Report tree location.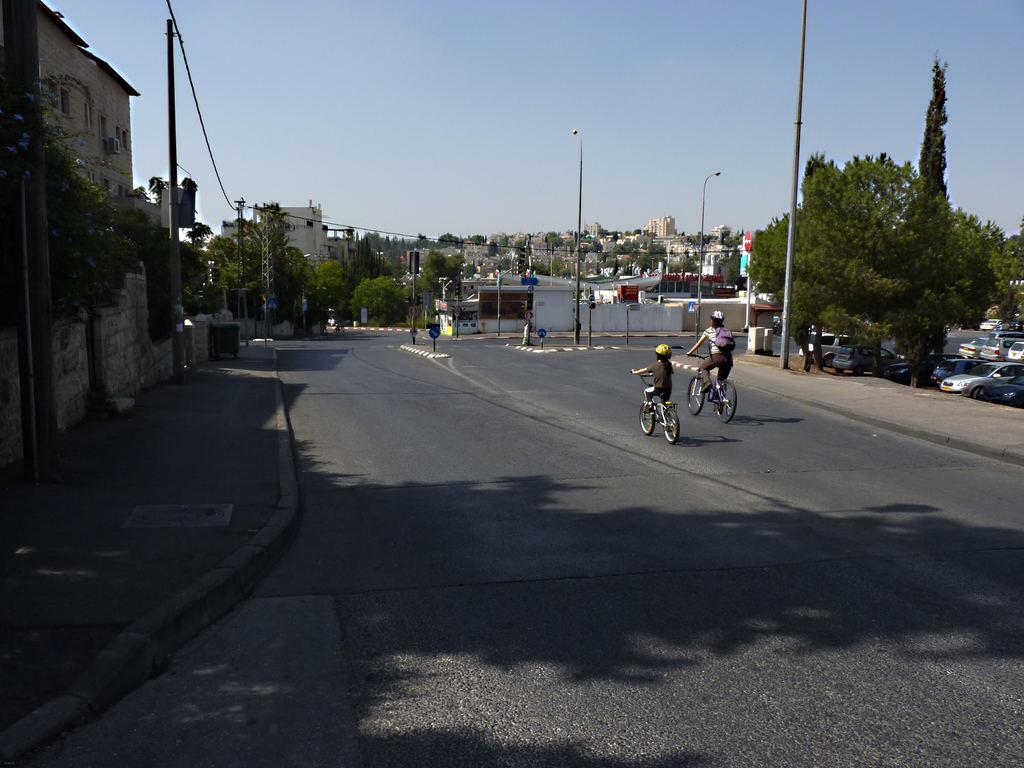
Report: l=912, t=44, r=953, b=388.
